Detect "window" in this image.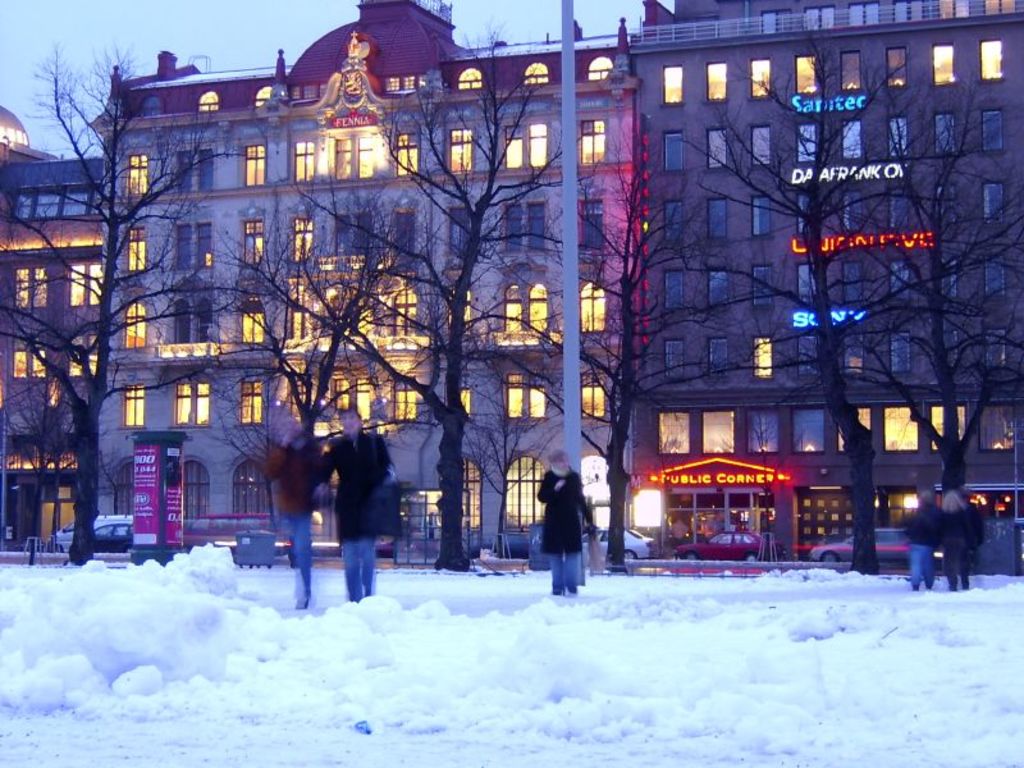
Detection: 756/128/773/165.
